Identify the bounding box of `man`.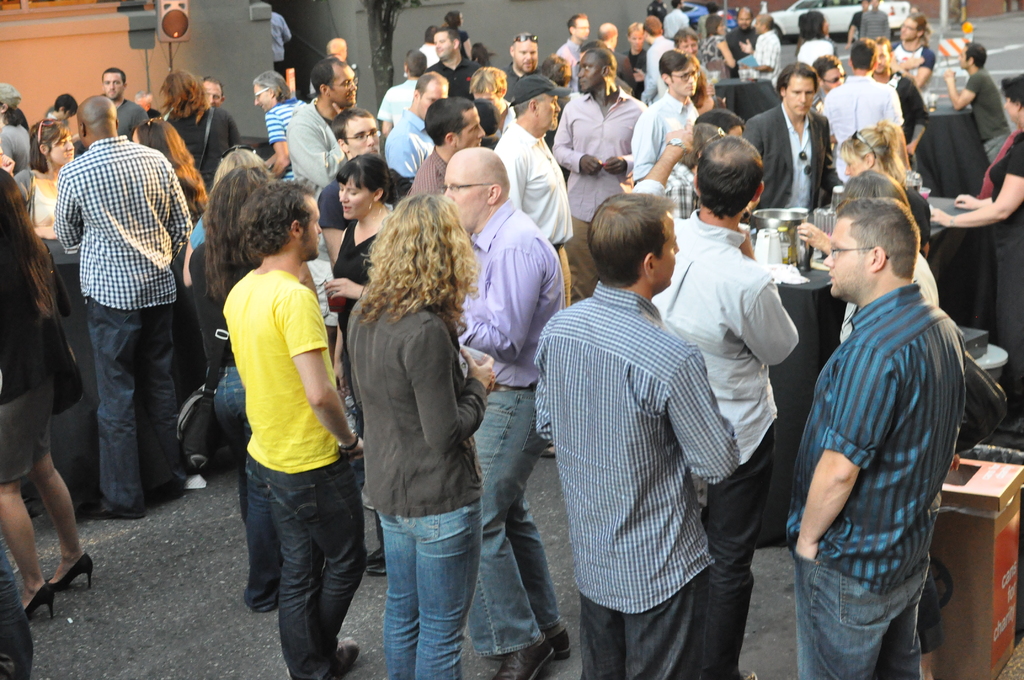
157/67/241/198.
